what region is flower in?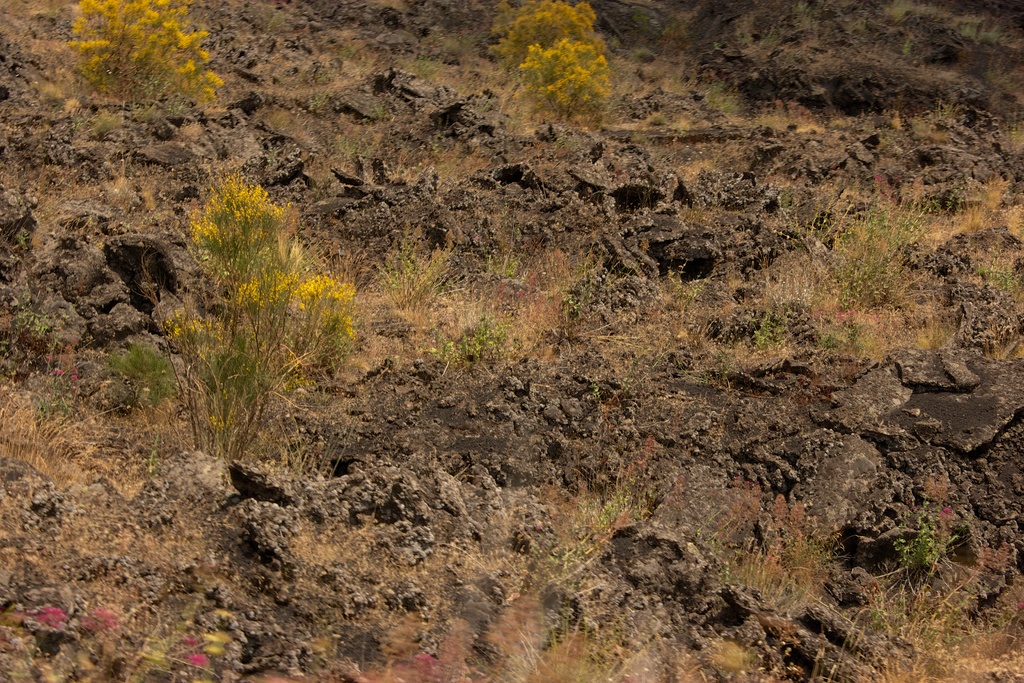
[x1=193, y1=656, x2=205, y2=666].
